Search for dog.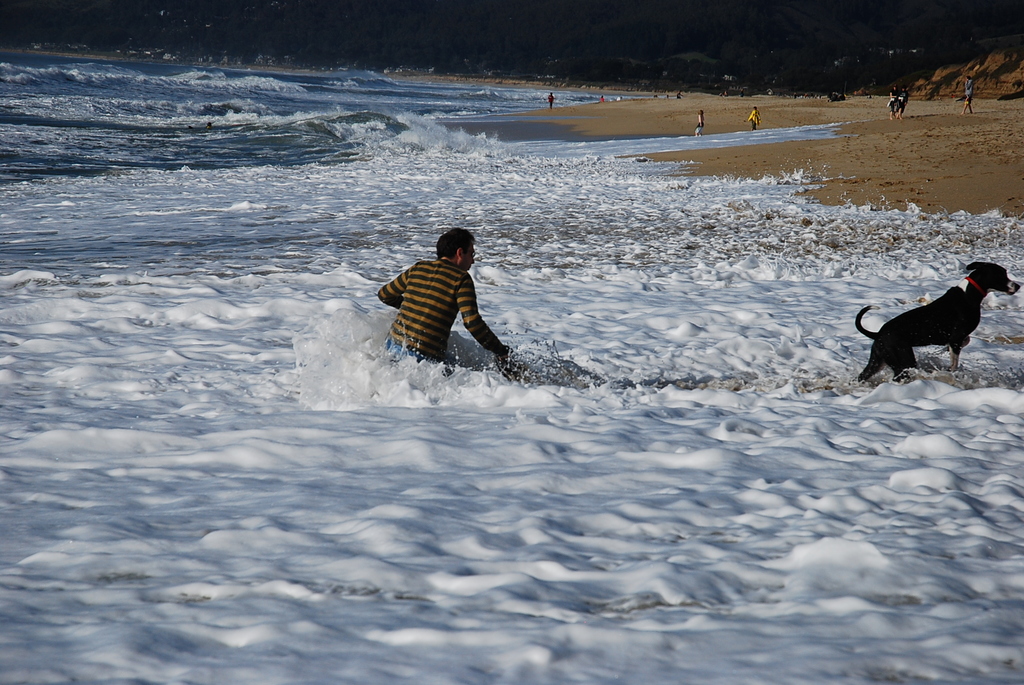
Found at bbox=[854, 258, 1020, 384].
